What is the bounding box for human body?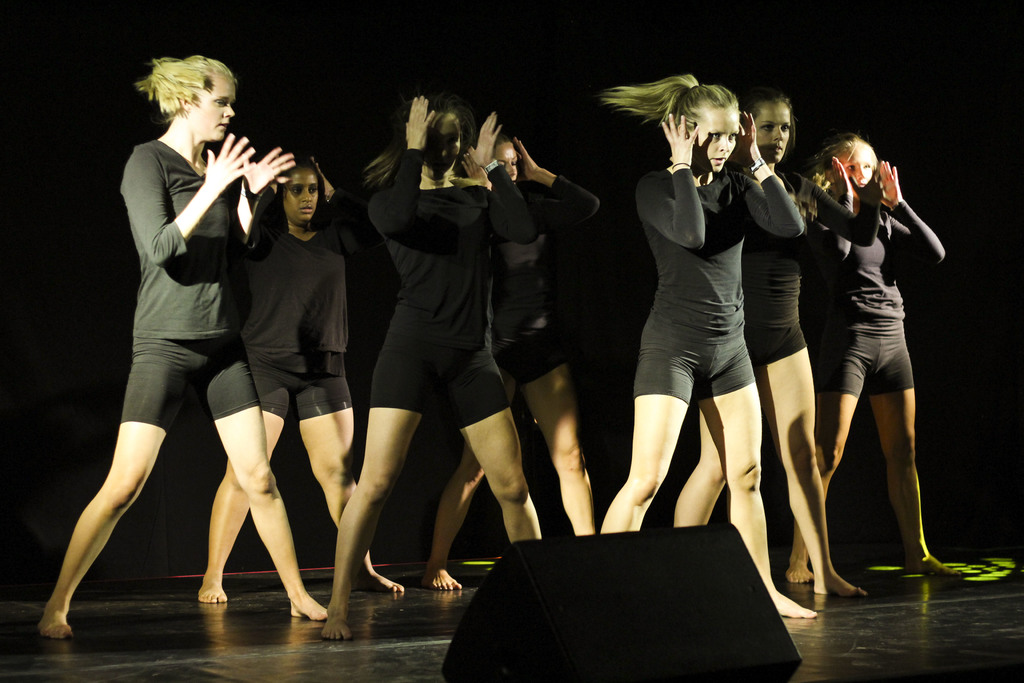
bbox(673, 84, 875, 597).
